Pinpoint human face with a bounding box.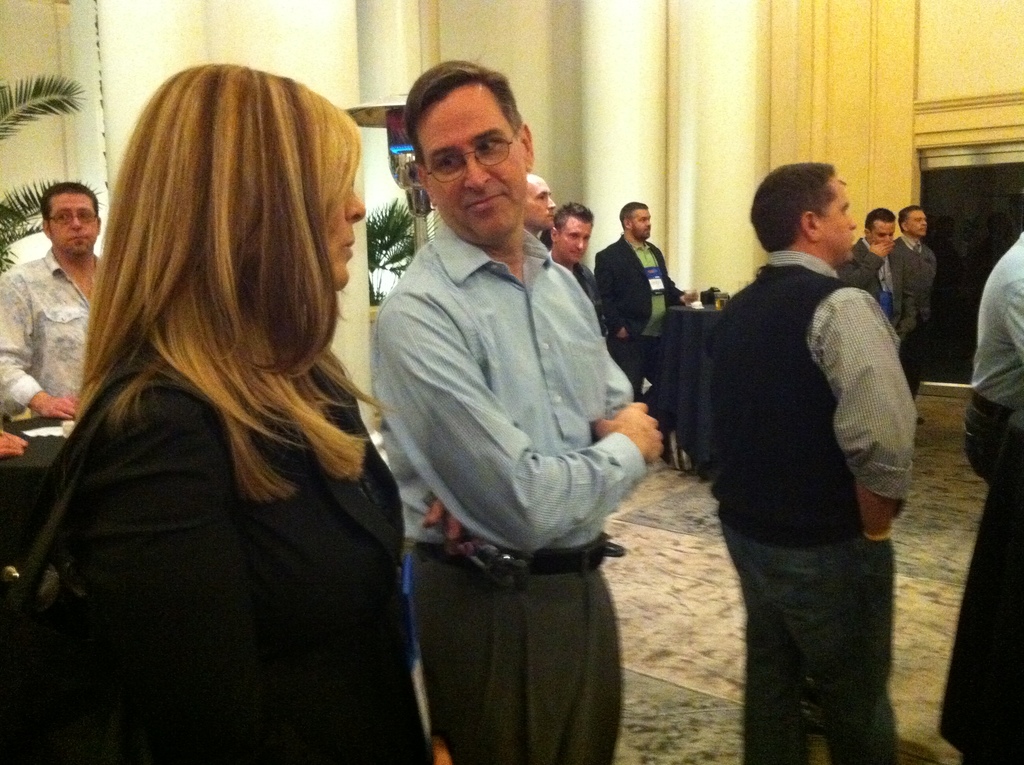
region(906, 211, 927, 239).
